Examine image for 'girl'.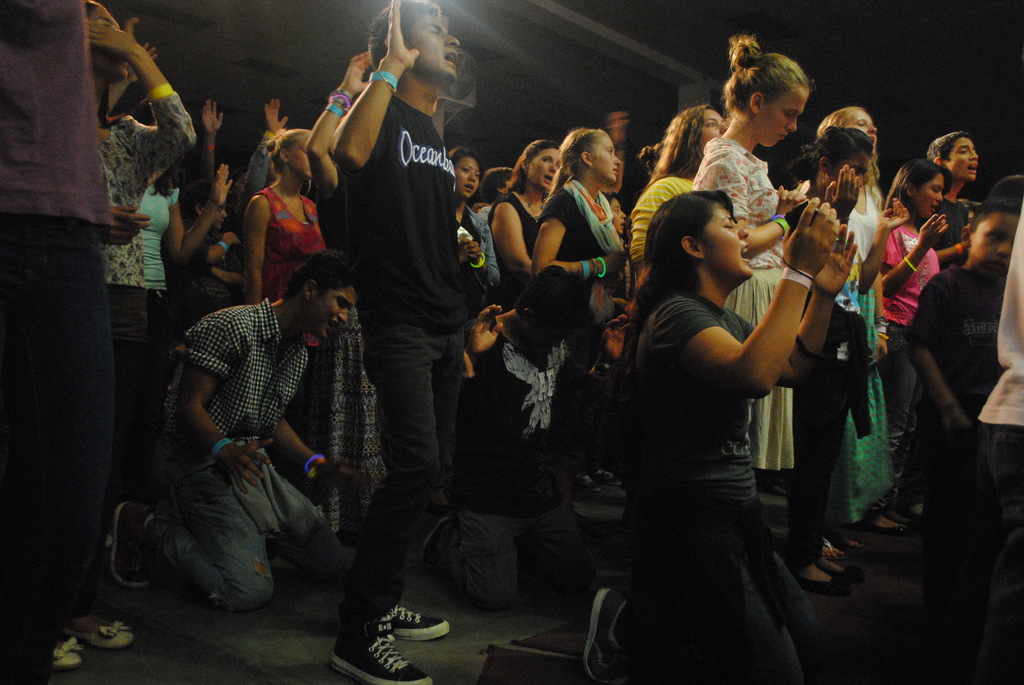
Examination result: 788, 130, 873, 599.
